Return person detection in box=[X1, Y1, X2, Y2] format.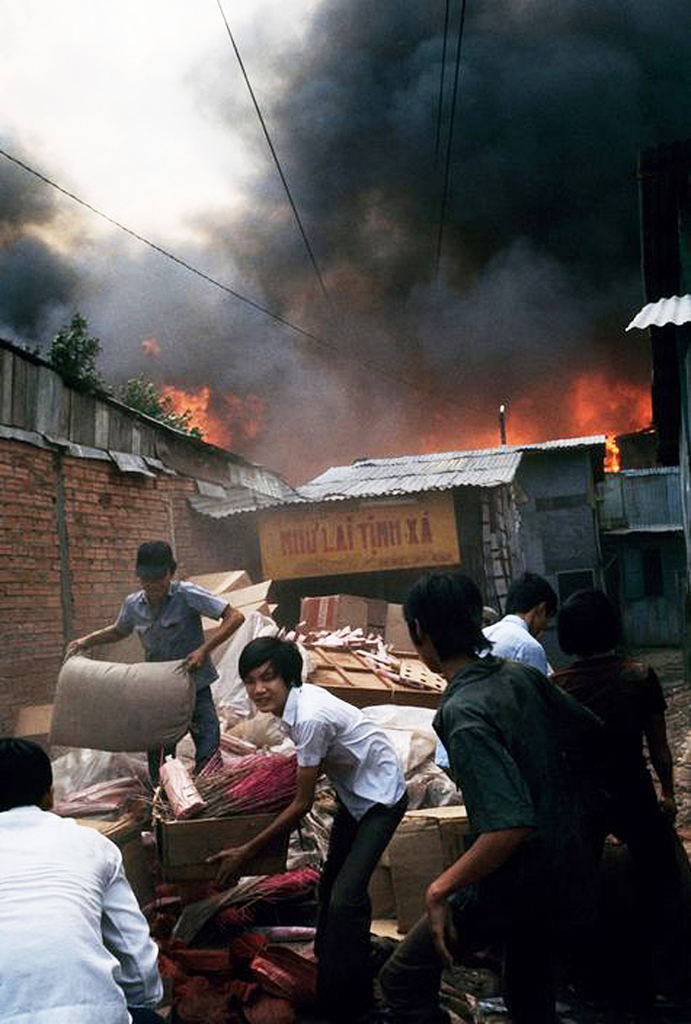
box=[547, 578, 690, 921].
